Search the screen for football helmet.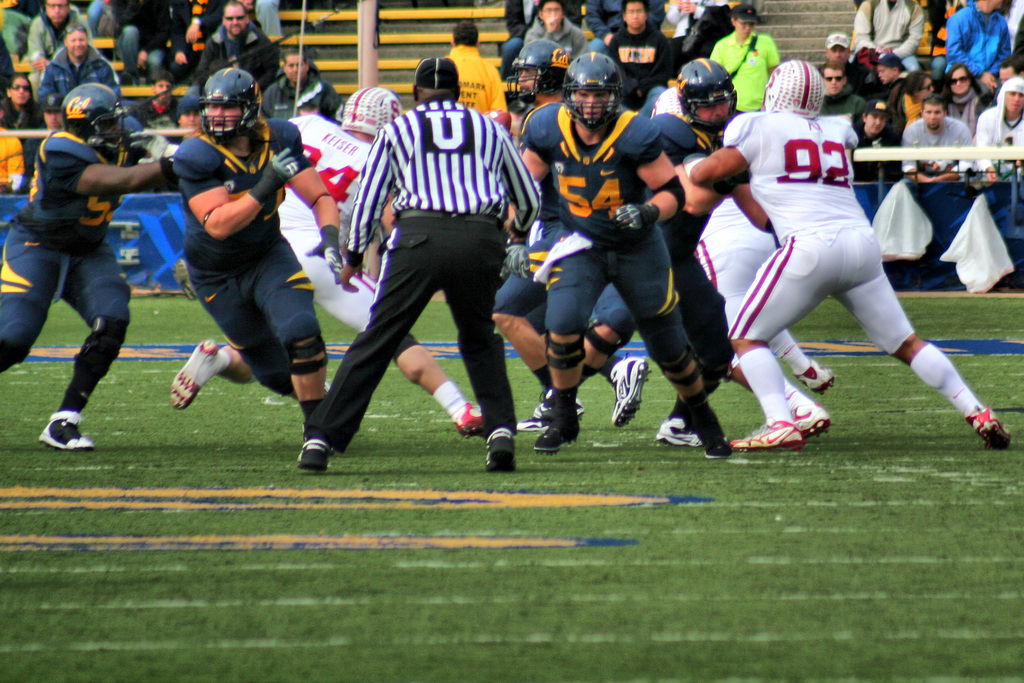
Found at Rect(61, 83, 135, 160).
